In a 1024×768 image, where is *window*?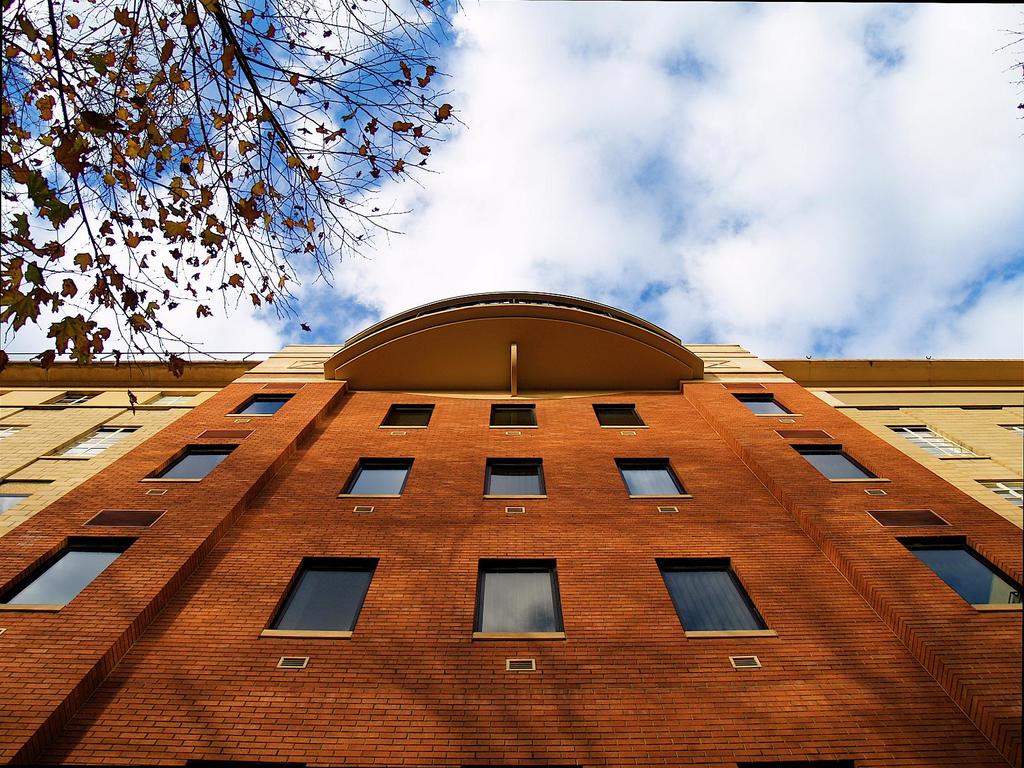
l=618, t=458, r=684, b=502.
